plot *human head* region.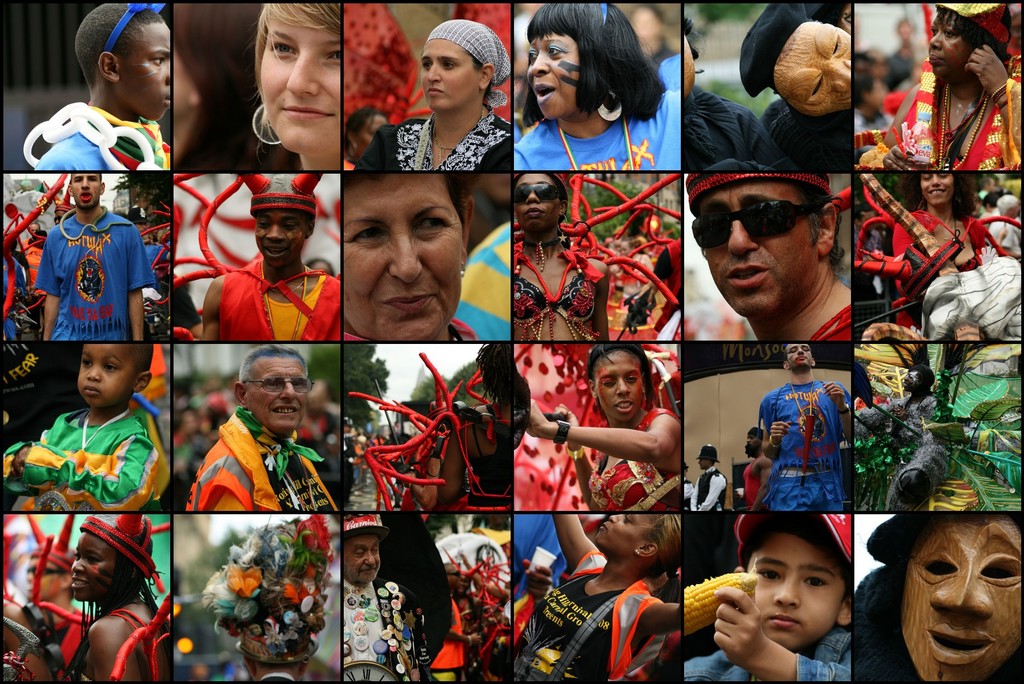
Plotted at locate(339, 101, 389, 159).
